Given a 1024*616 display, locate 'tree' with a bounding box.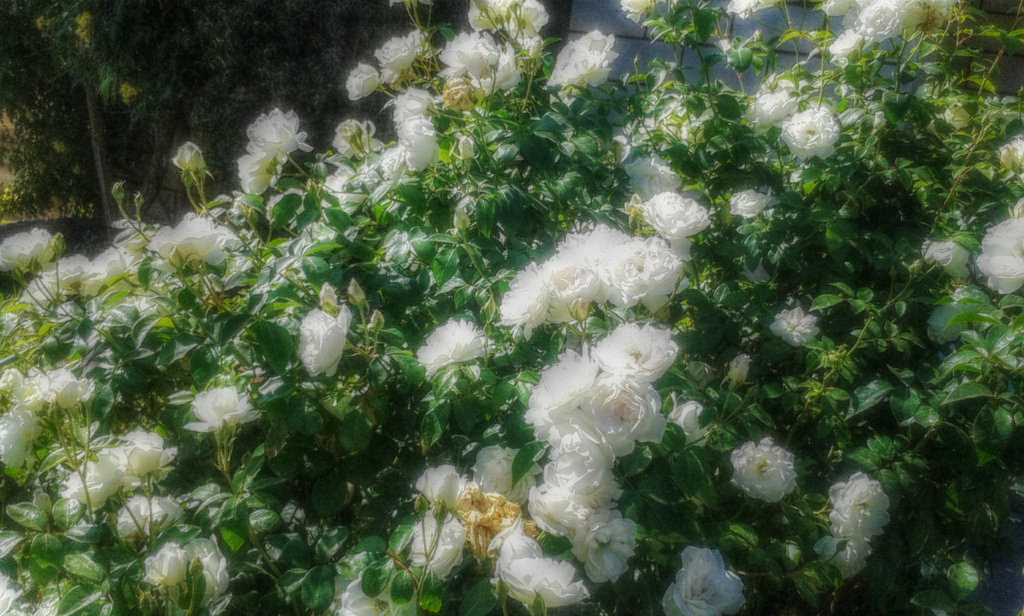
Located: box(0, 0, 344, 244).
